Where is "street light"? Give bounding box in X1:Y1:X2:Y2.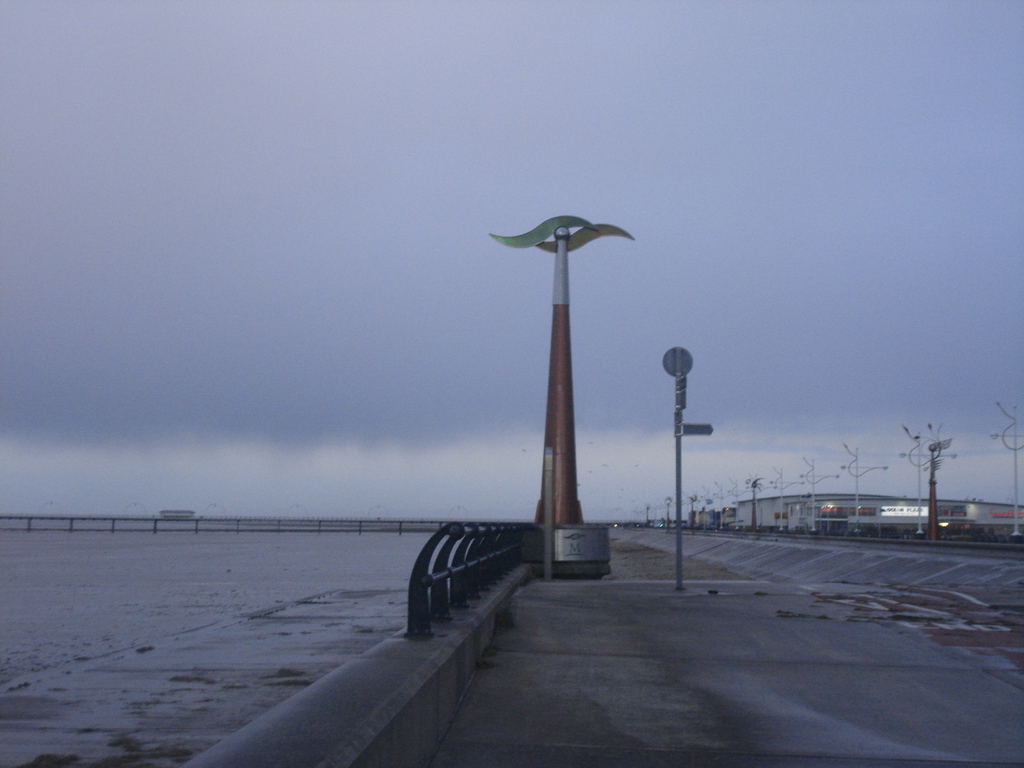
763:465:807:533.
